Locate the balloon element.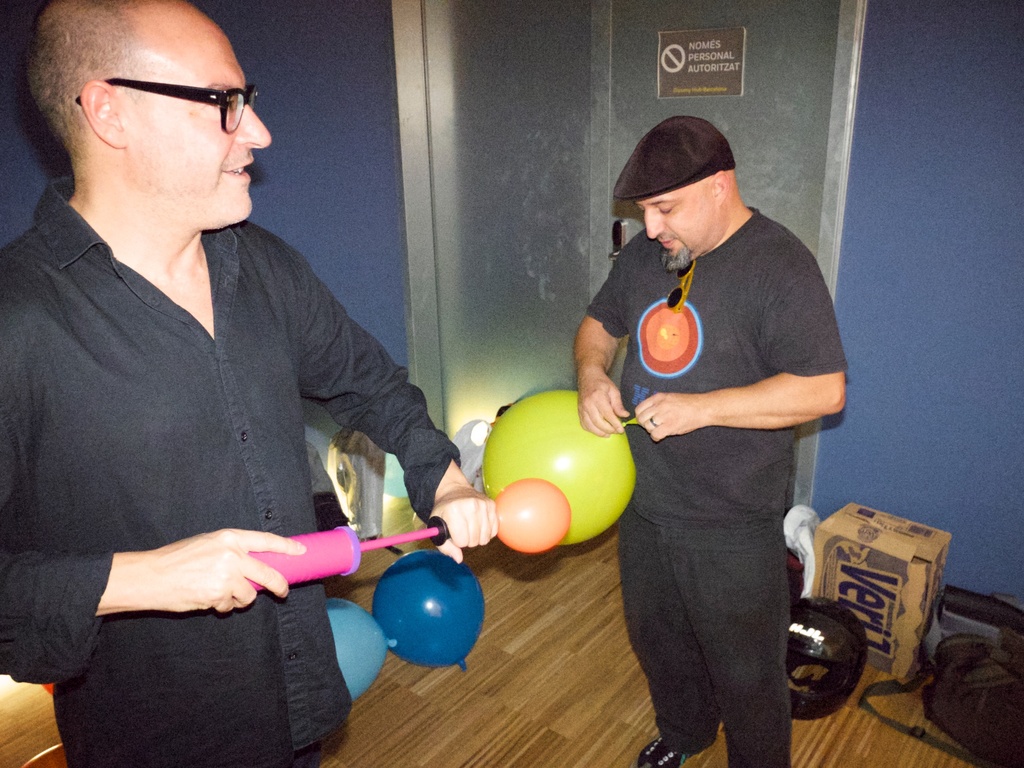
Element bbox: rect(374, 552, 490, 669).
